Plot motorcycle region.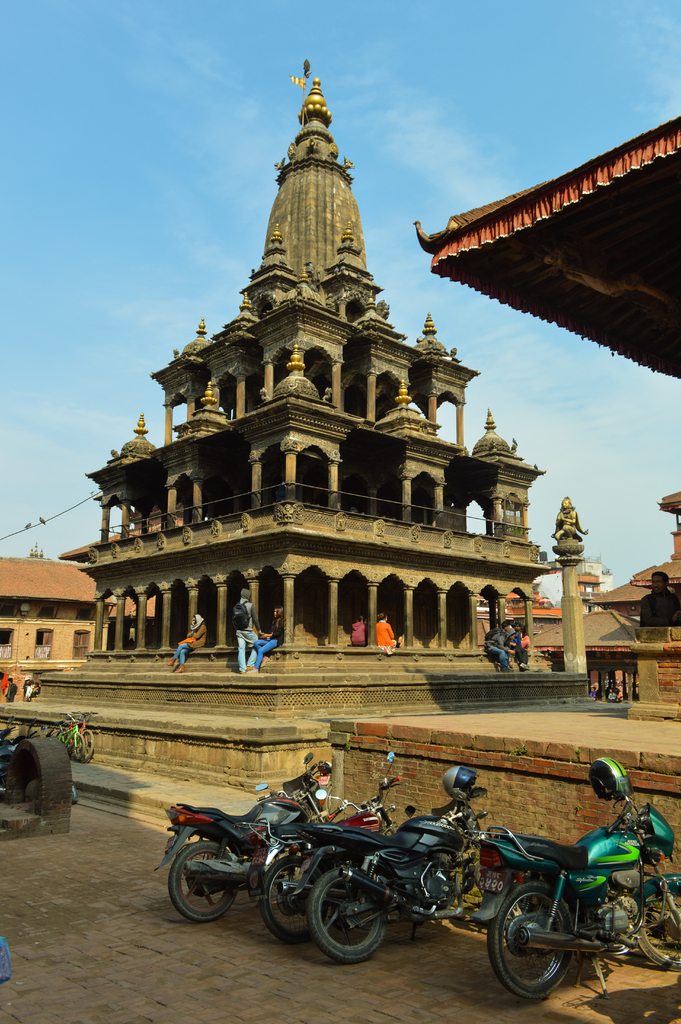
Plotted at <bbox>459, 753, 680, 997</bbox>.
